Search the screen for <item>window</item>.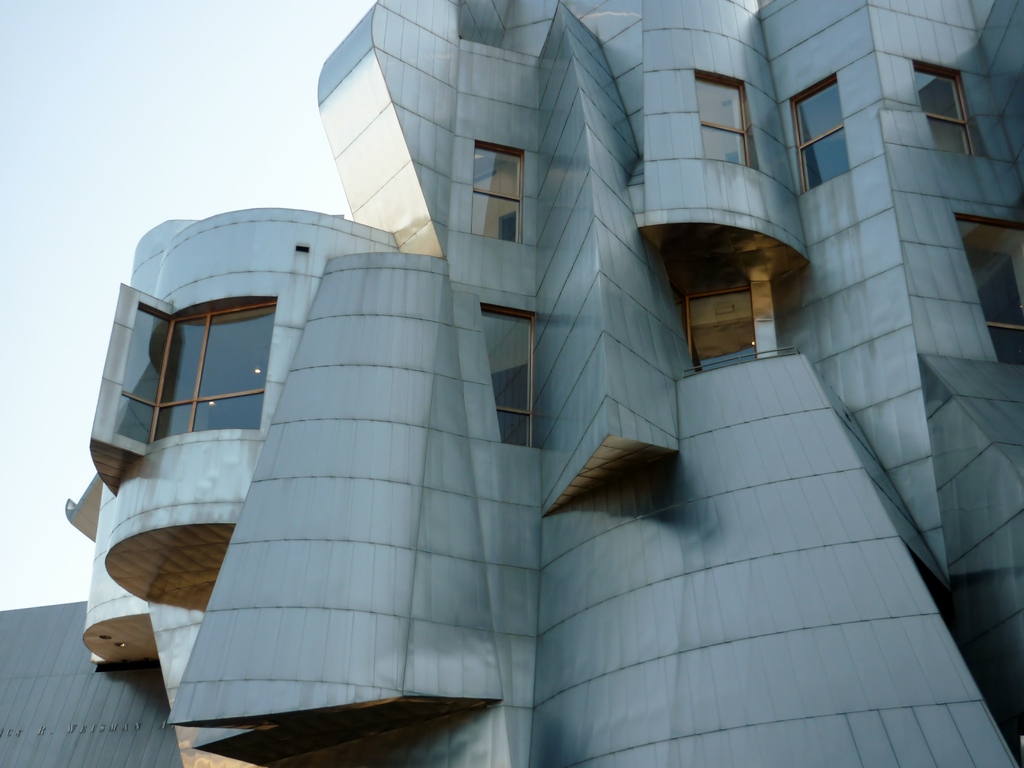
Found at pyautogui.locateOnScreen(785, 76, 858, 197).
